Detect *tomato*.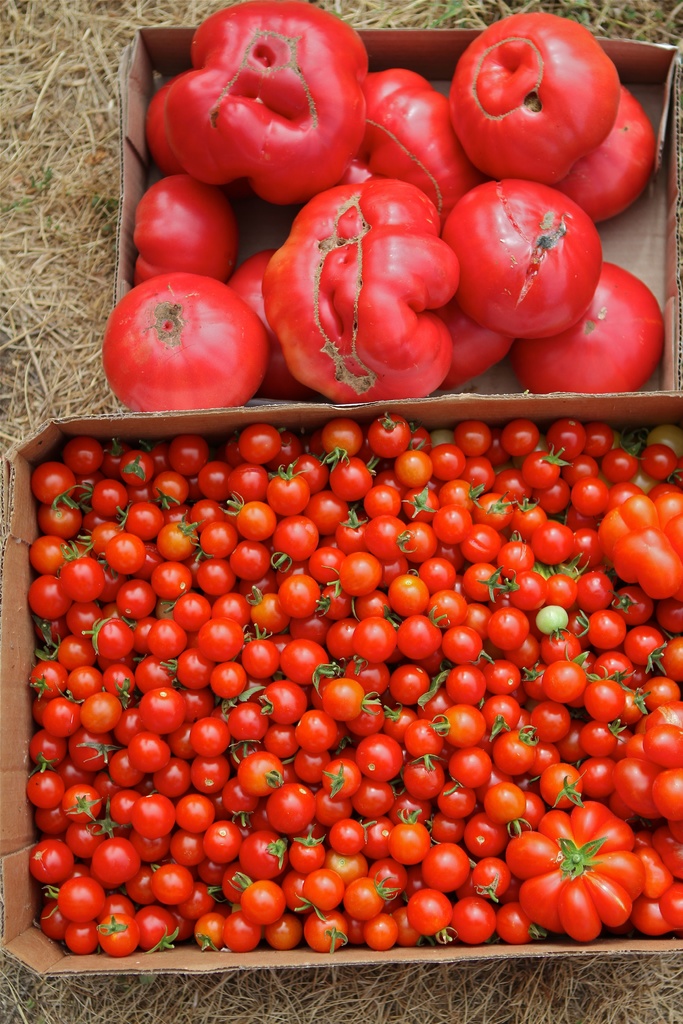
Detected at pyautogui.locateOnScreen(362, 74, 477, 200).
